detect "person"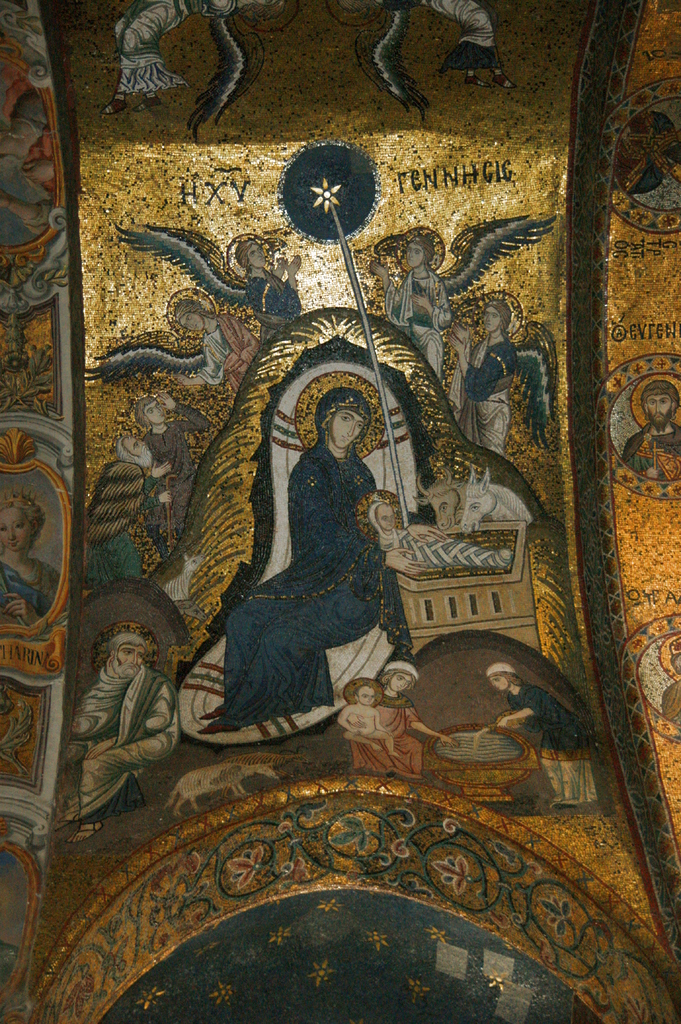
locate(138, 393, 207, 550)
